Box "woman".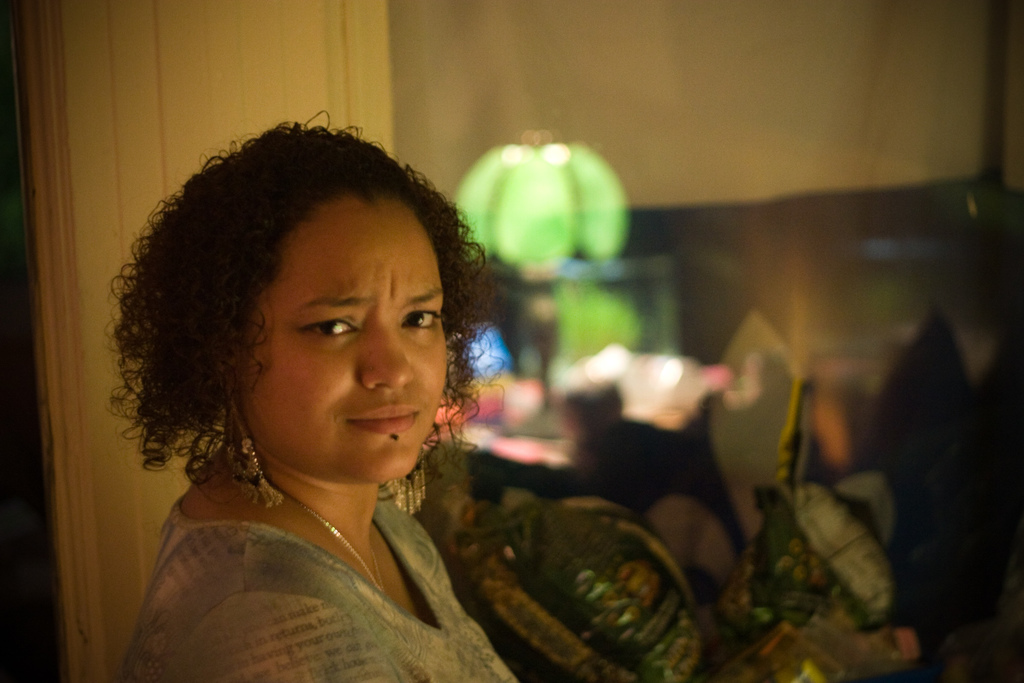
x1=70, y1=124, x2=610, y2=666.
